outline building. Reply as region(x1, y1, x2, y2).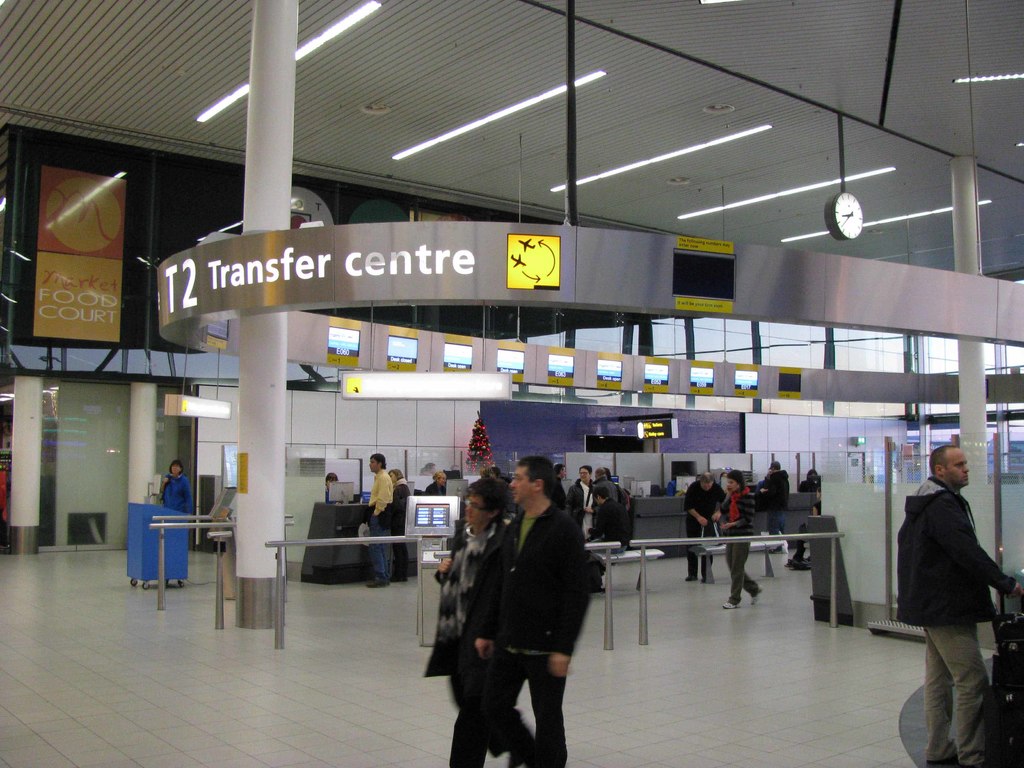
region(0, 0, 1023, 766).
